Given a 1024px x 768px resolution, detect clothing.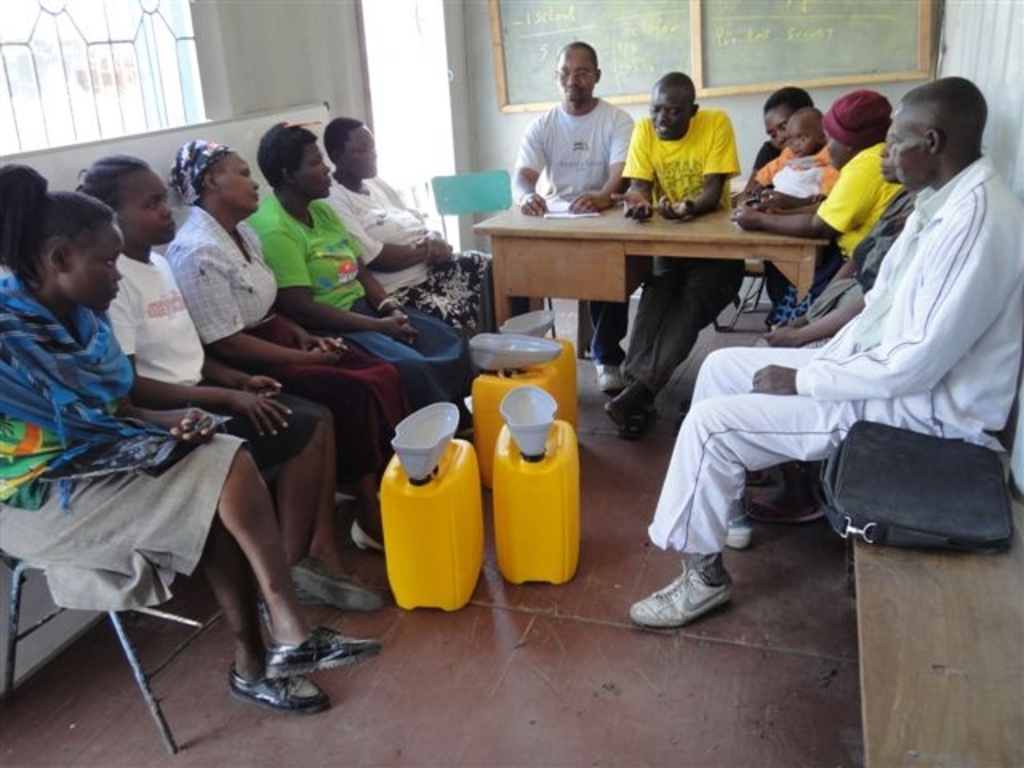
rect(816, 146, 907, 259).
